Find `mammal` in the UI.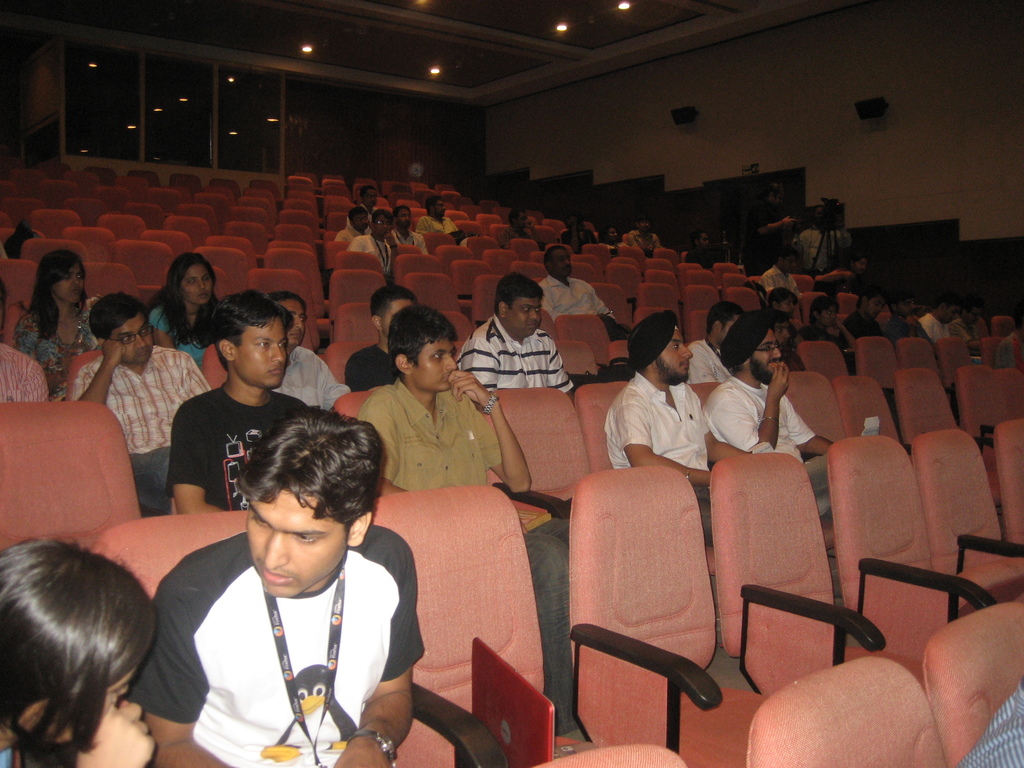
UI element at x1=845 y1=256 x2=876 y2=294.
